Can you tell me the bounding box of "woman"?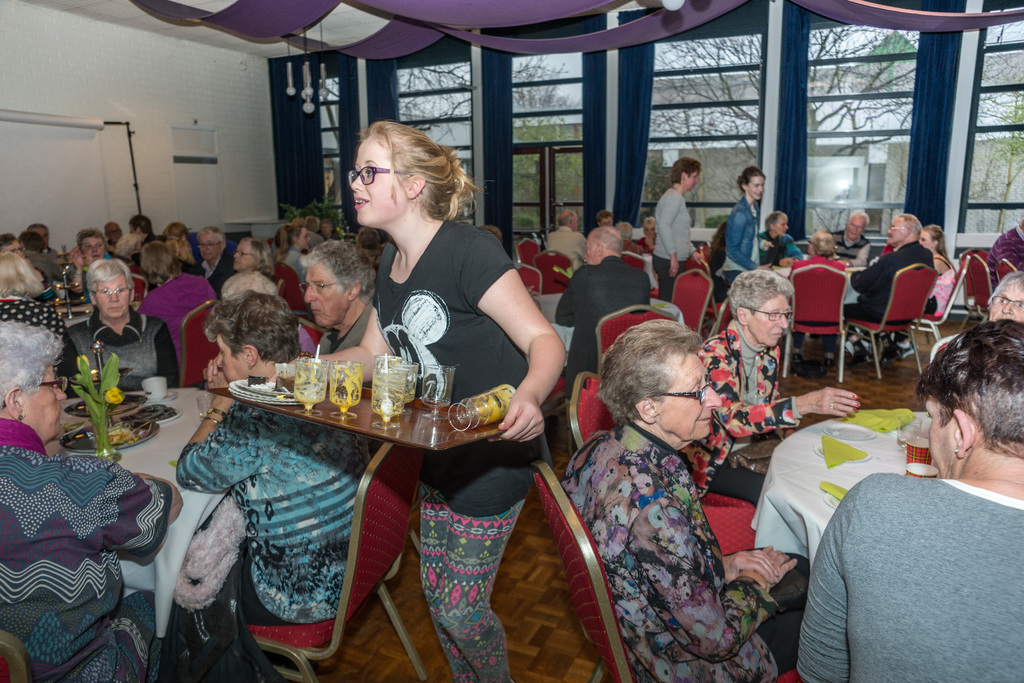
[left=559, top=305, right=795, bottom=679].
